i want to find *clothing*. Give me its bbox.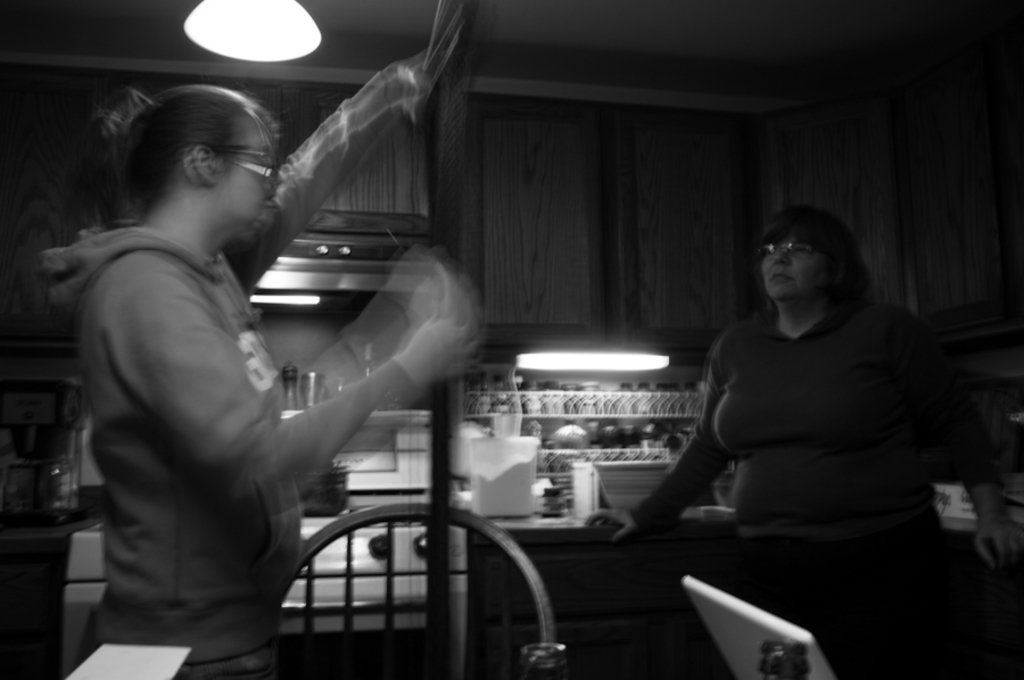
597 300 961 590.
